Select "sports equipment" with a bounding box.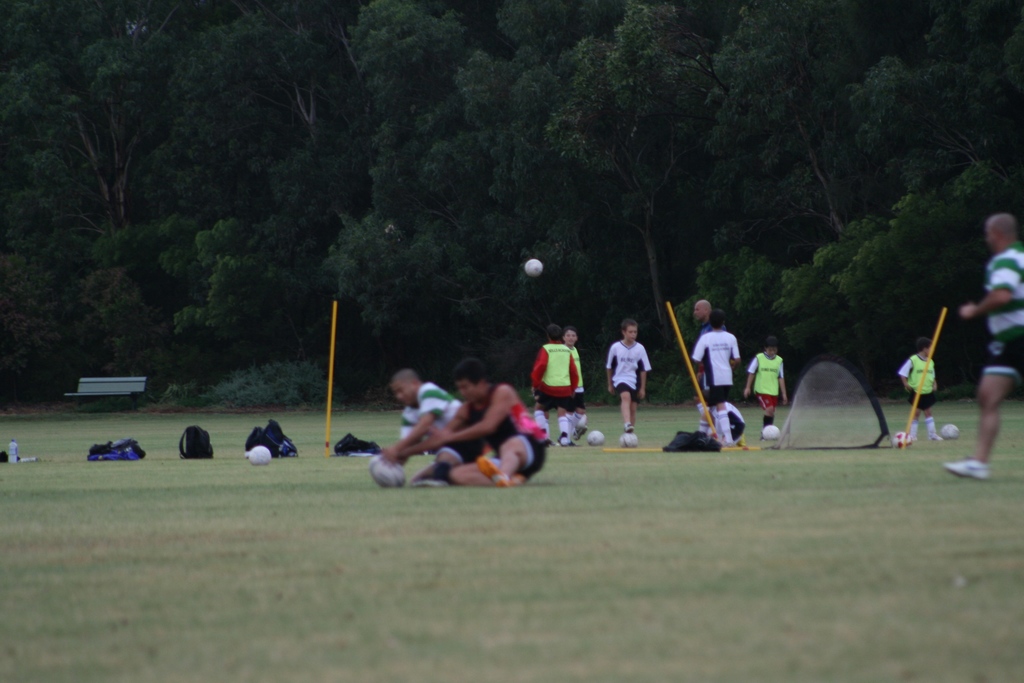
bbox(940, 449, 990, 488).
